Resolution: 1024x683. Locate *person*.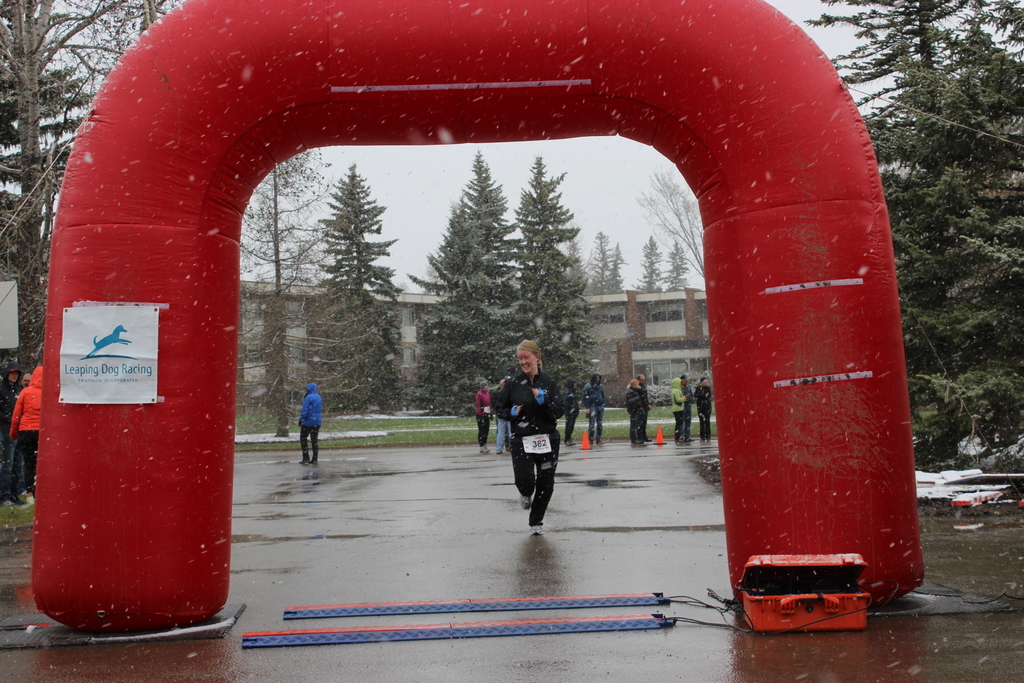
region(0, 363, 19, 504).
